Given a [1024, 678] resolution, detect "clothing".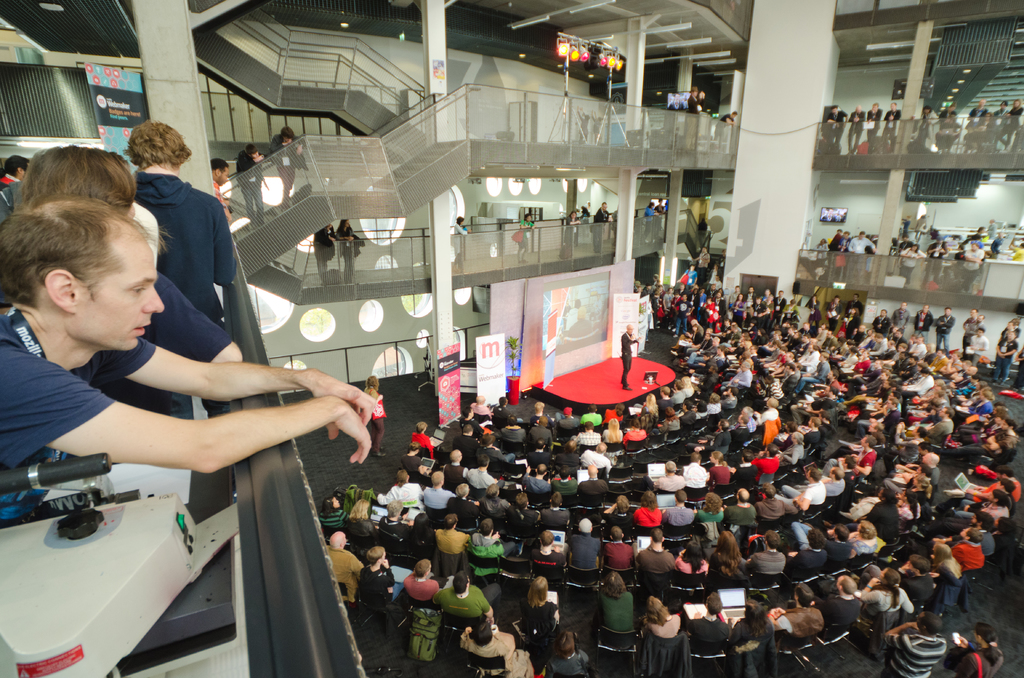
bbox=(559, 414, 579, 428).
